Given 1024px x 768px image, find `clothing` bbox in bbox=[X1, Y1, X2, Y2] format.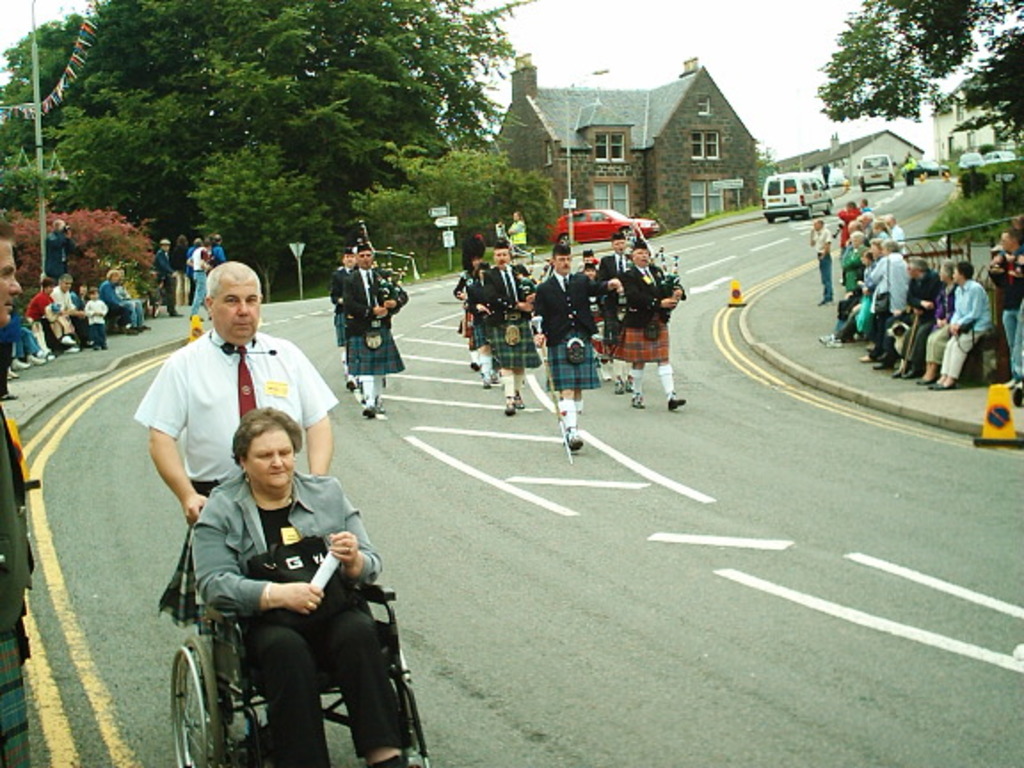
bbox=[450, 267, 473, 336].
